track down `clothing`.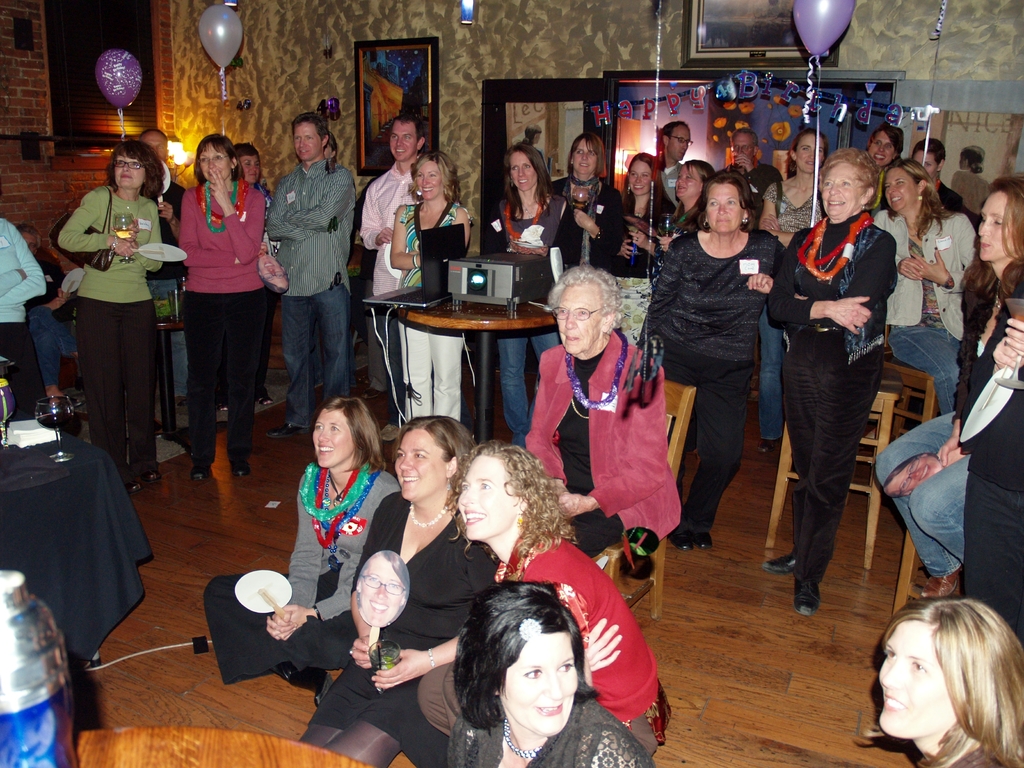
Tracked to bbox(0, 231, 38, 390).
